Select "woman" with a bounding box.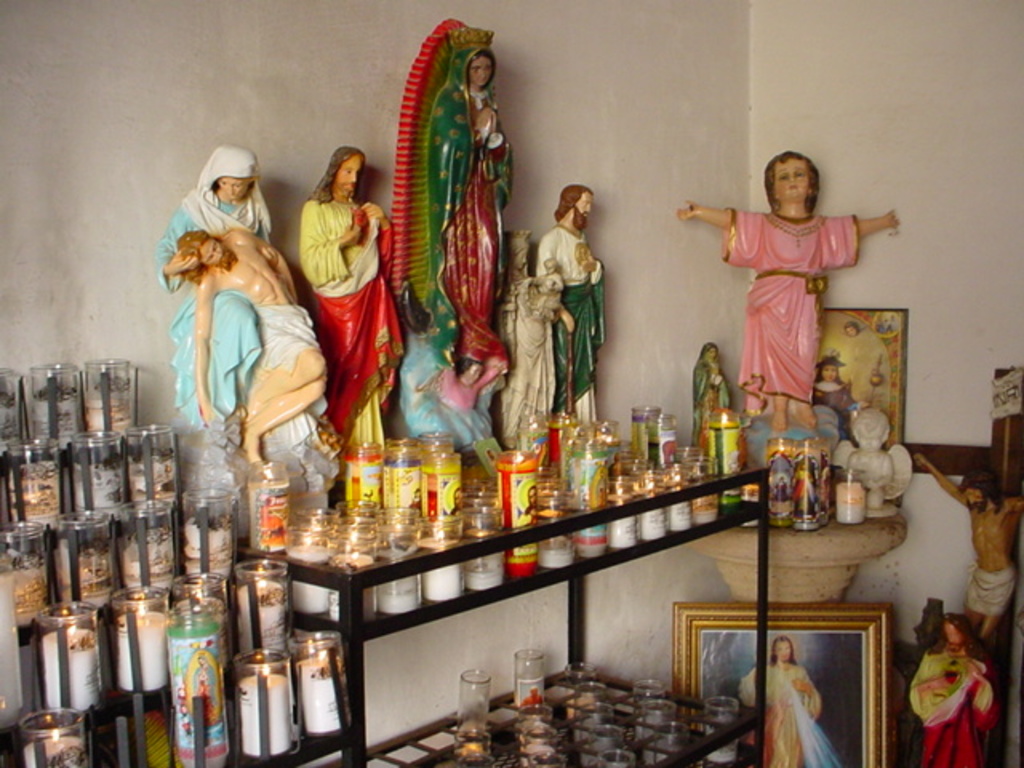
<bbox>814, 354, 856, 416</bbox>.
